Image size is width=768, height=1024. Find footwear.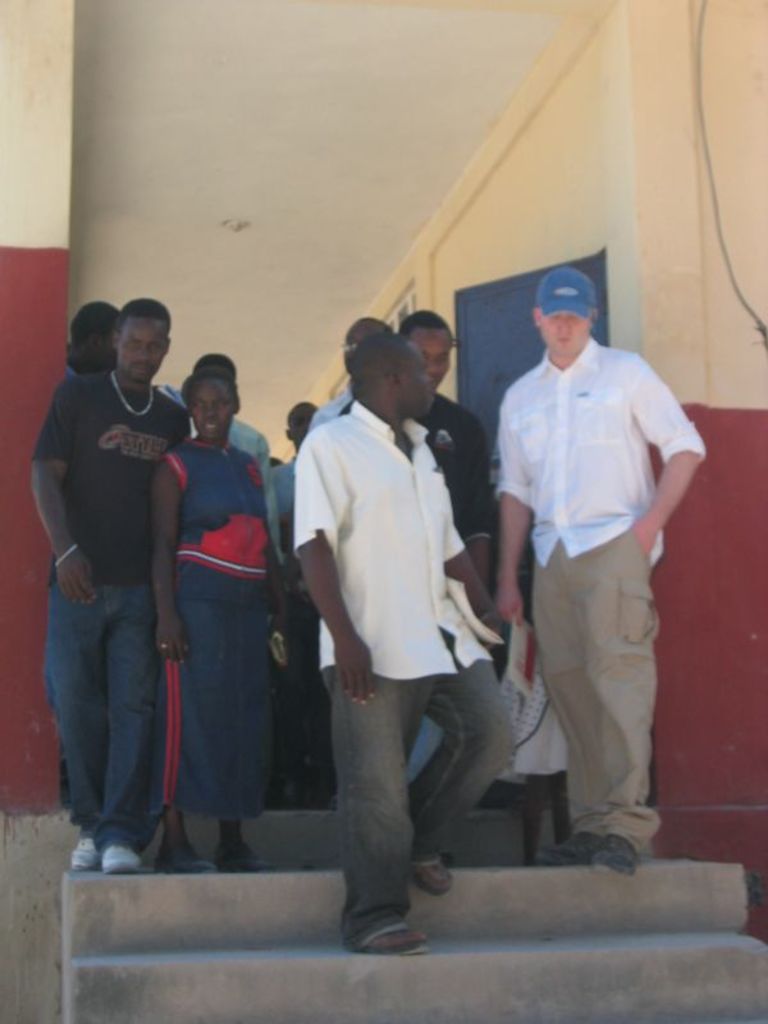
(left=100, top=845, right=147, bottom=872).
